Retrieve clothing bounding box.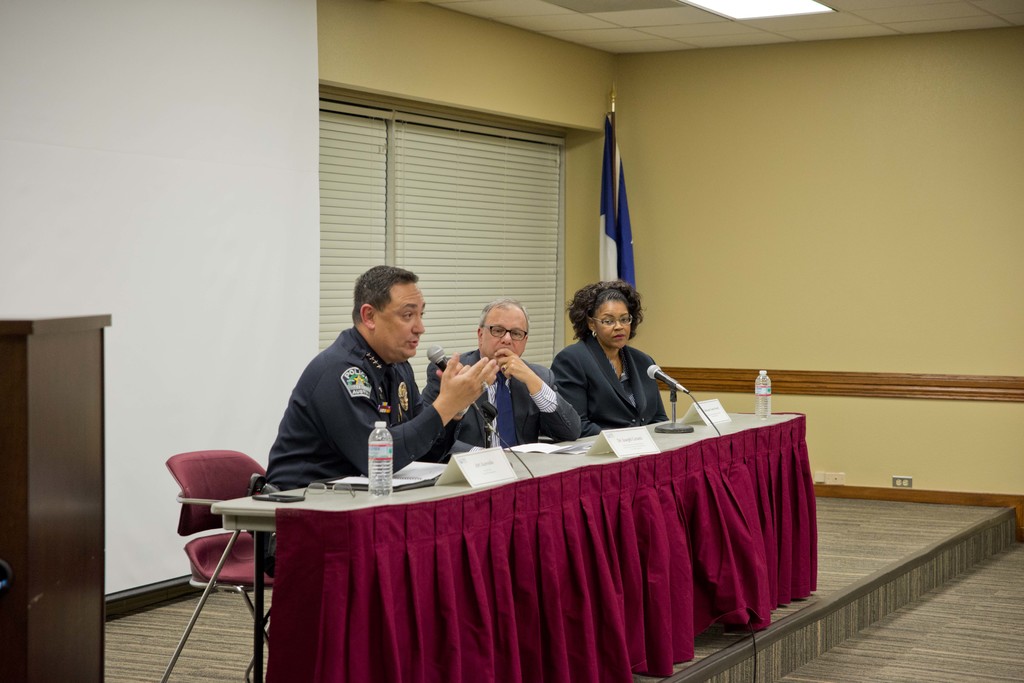
Bounding box: box=[252, 328, 444, 576].
